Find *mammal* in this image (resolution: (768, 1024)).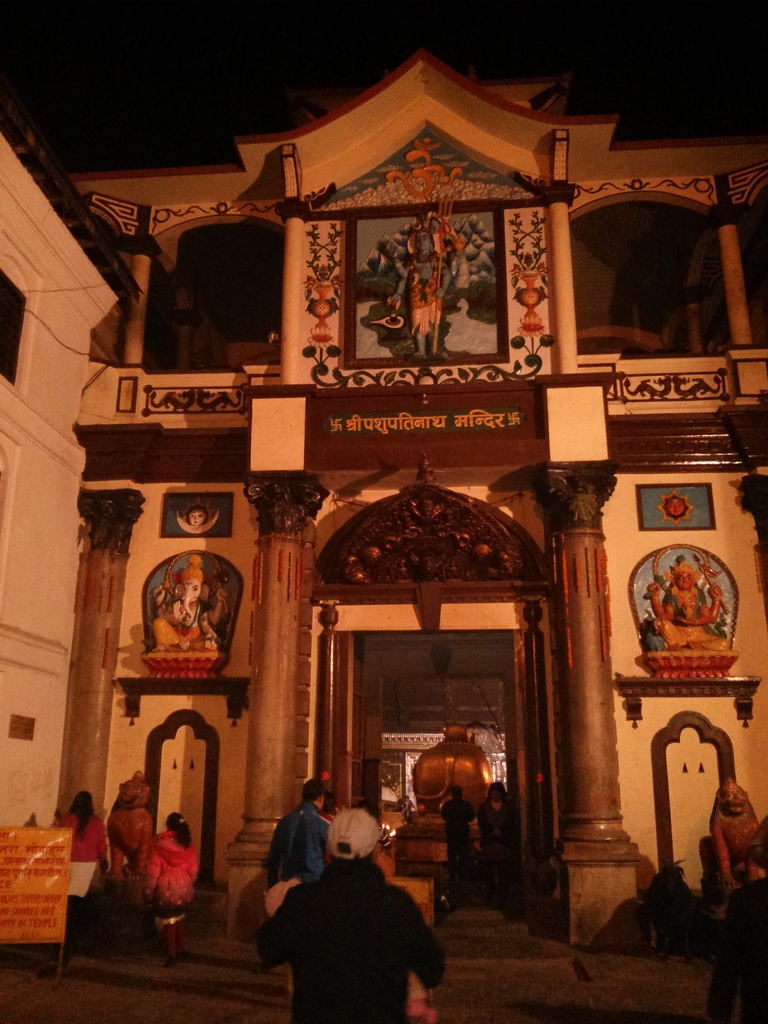
{"x1": 181, "y1": 500, "x2": 212, "y2": 522}.
